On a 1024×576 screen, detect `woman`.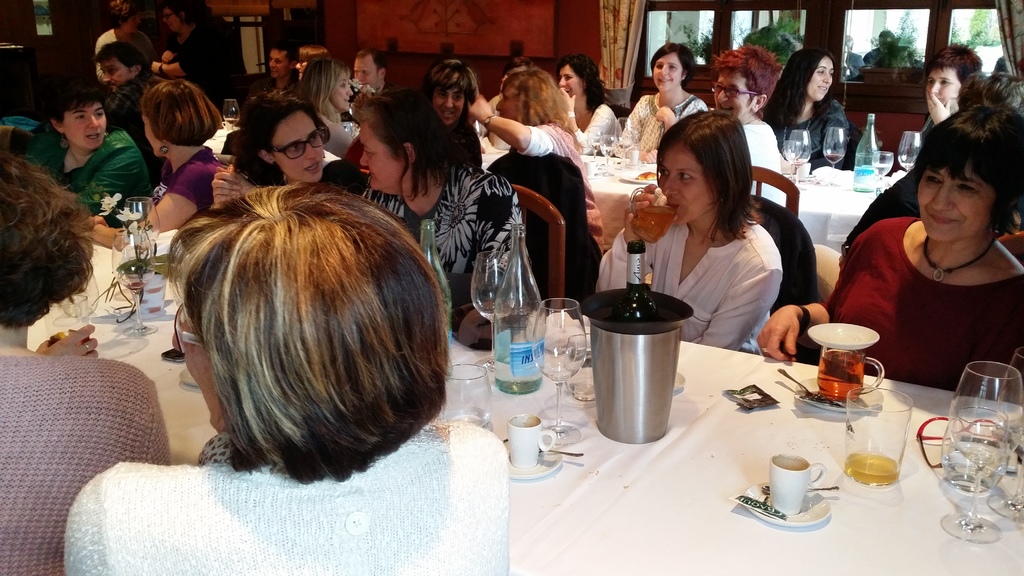
196, 83, 340, 211.
